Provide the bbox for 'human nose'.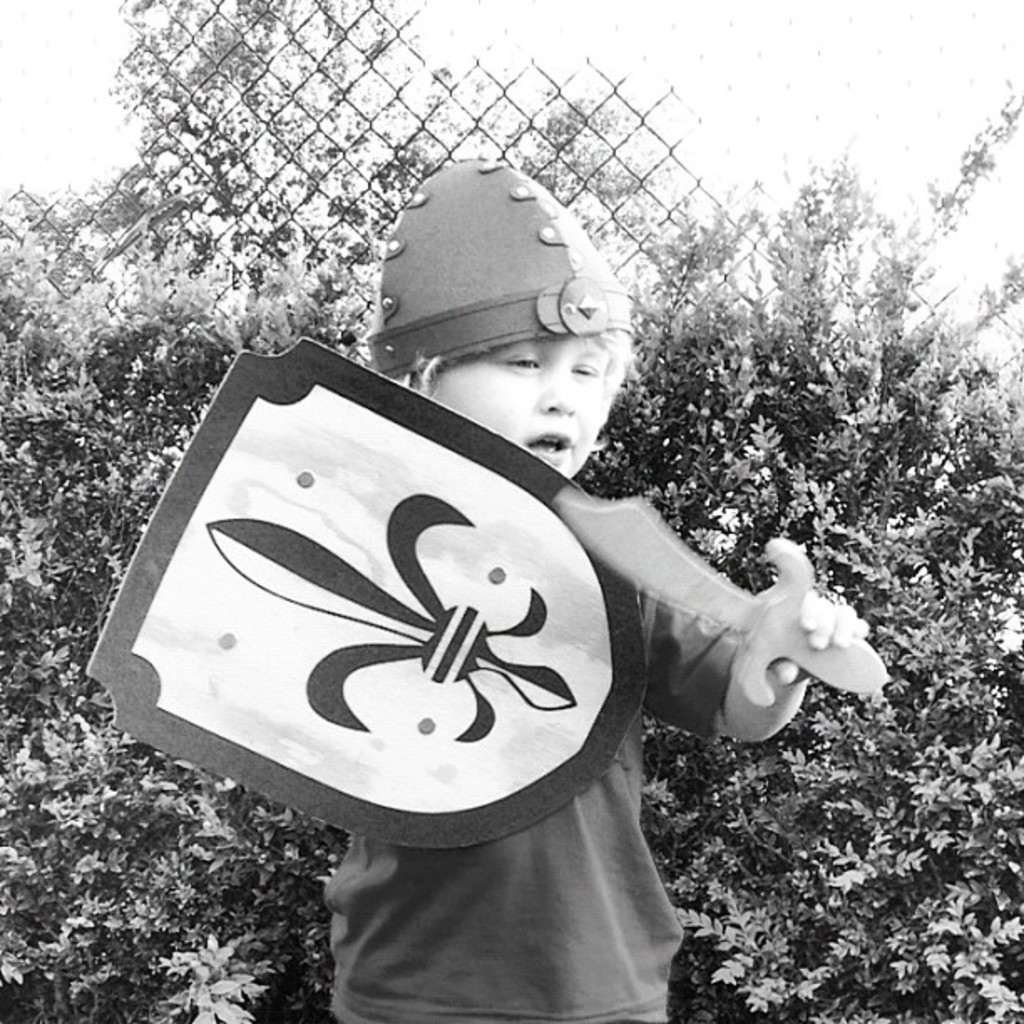
(x1=537, y1=368, x2=574, y2=418).
